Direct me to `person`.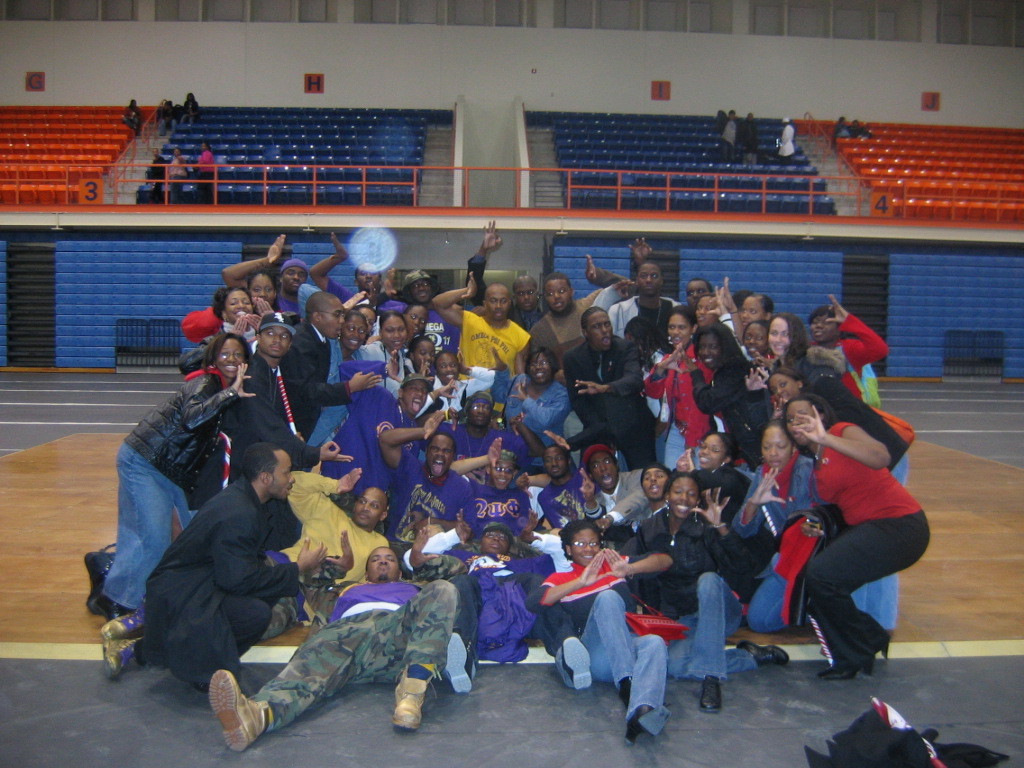
Direction: (x1=615, y1=259, x2=693, y2=353).
